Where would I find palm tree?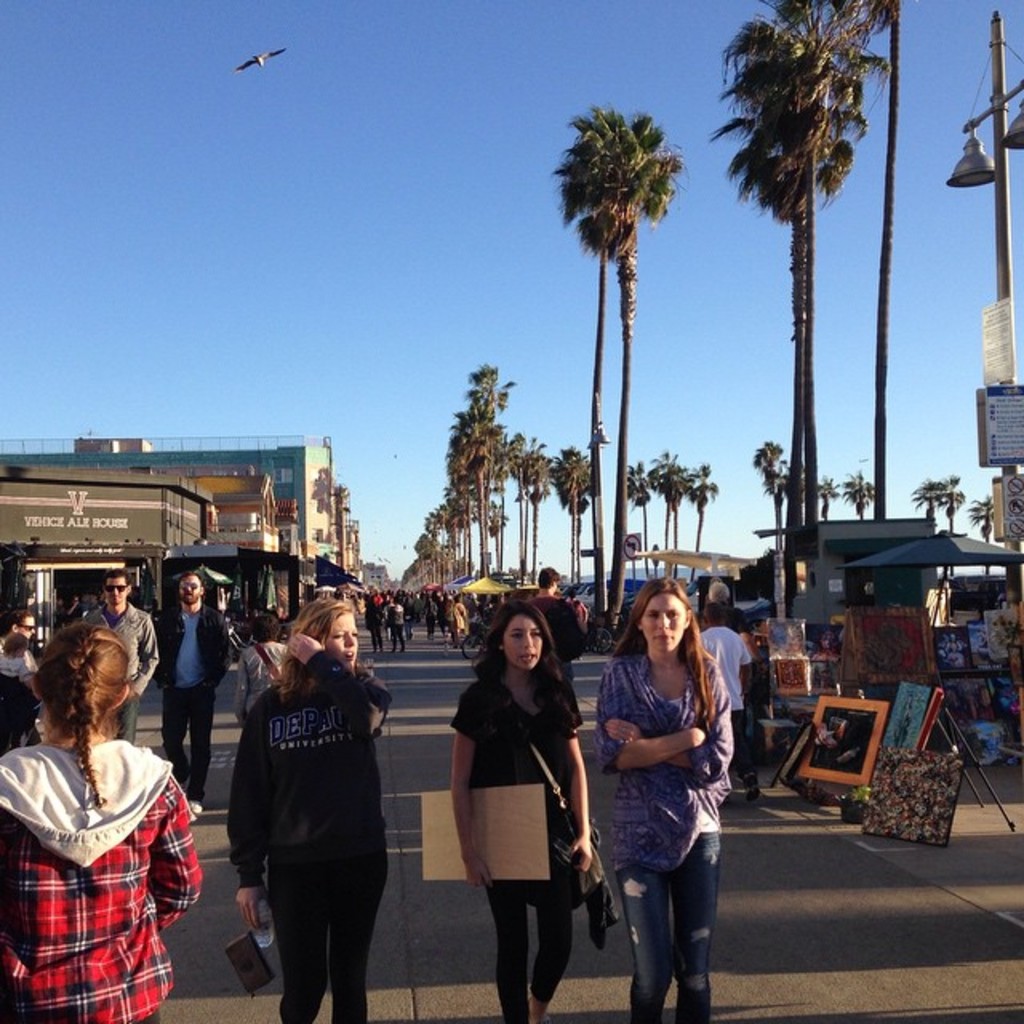
At (650, 448, 686, 570).
